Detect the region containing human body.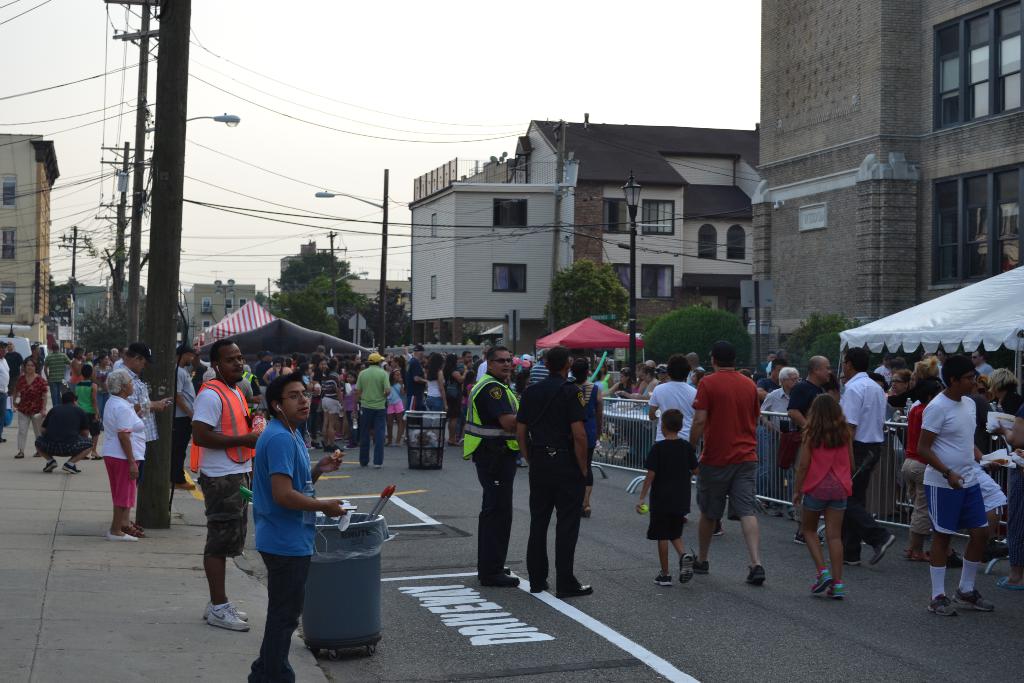
bbox=[755, 387, 797, 522].
